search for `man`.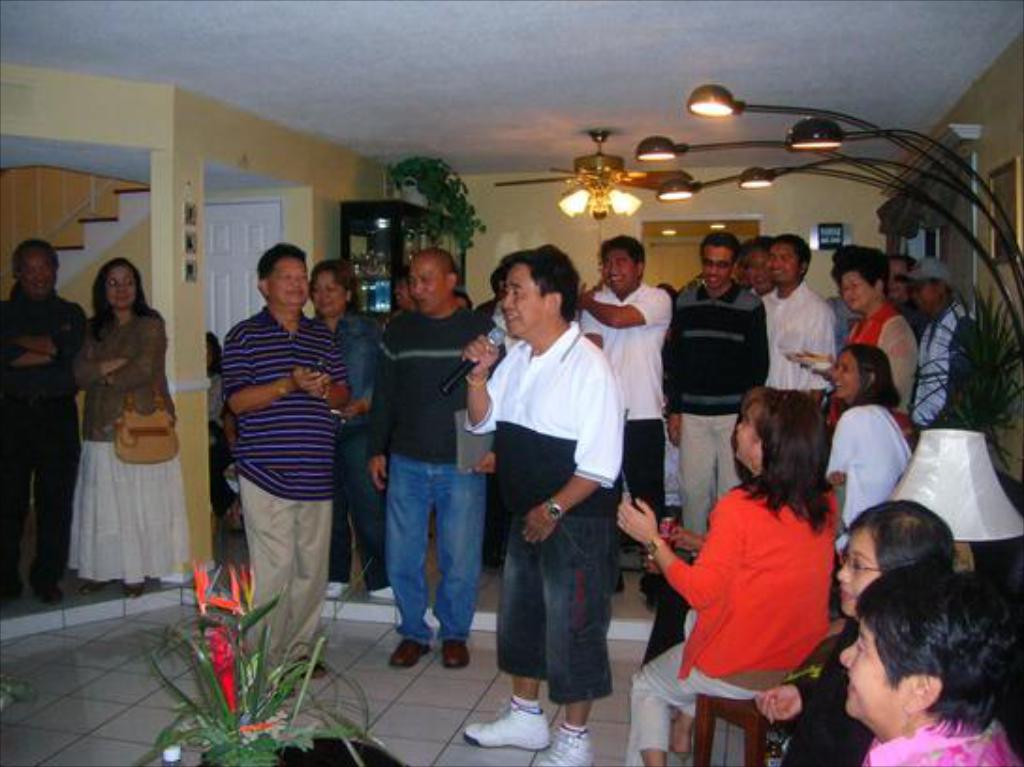
Found at rect(663, 233, 772, 534).
